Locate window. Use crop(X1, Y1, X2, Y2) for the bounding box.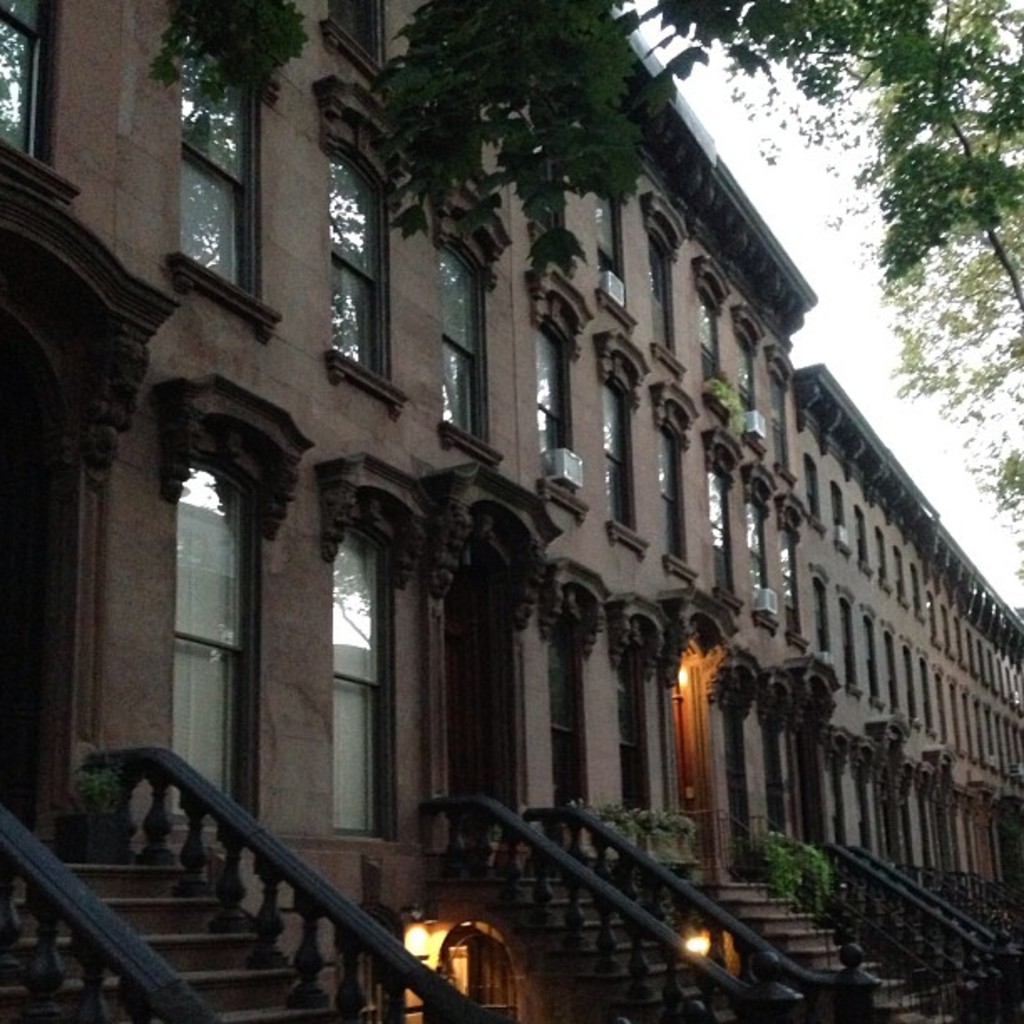
crop(806, 450, 840, 530).
